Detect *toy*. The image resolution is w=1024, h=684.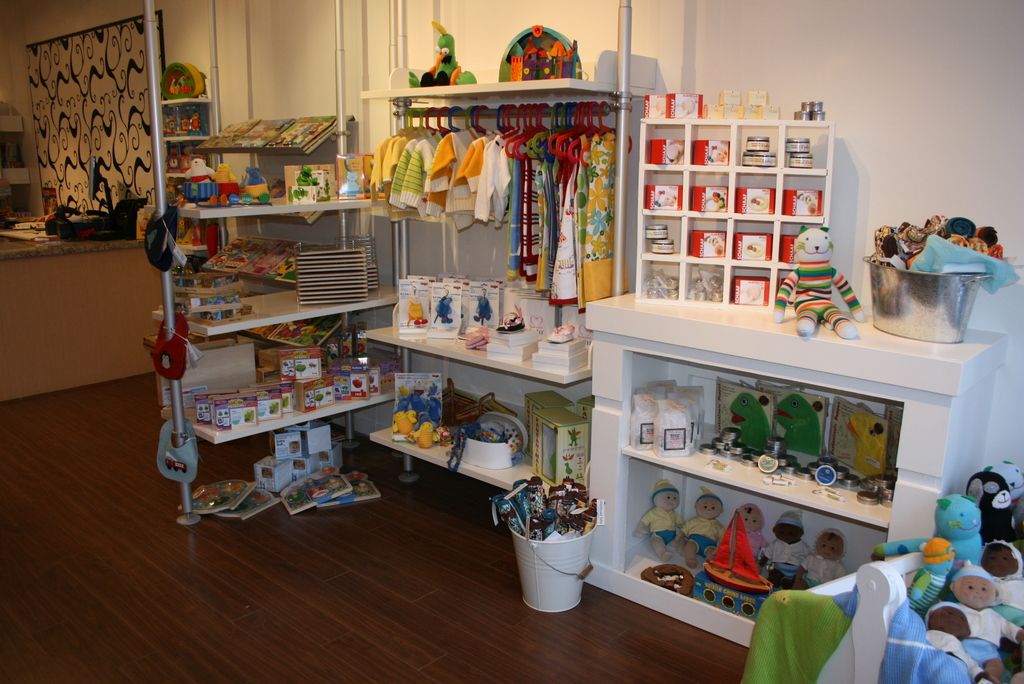
box(396, 382, 448, 448).
